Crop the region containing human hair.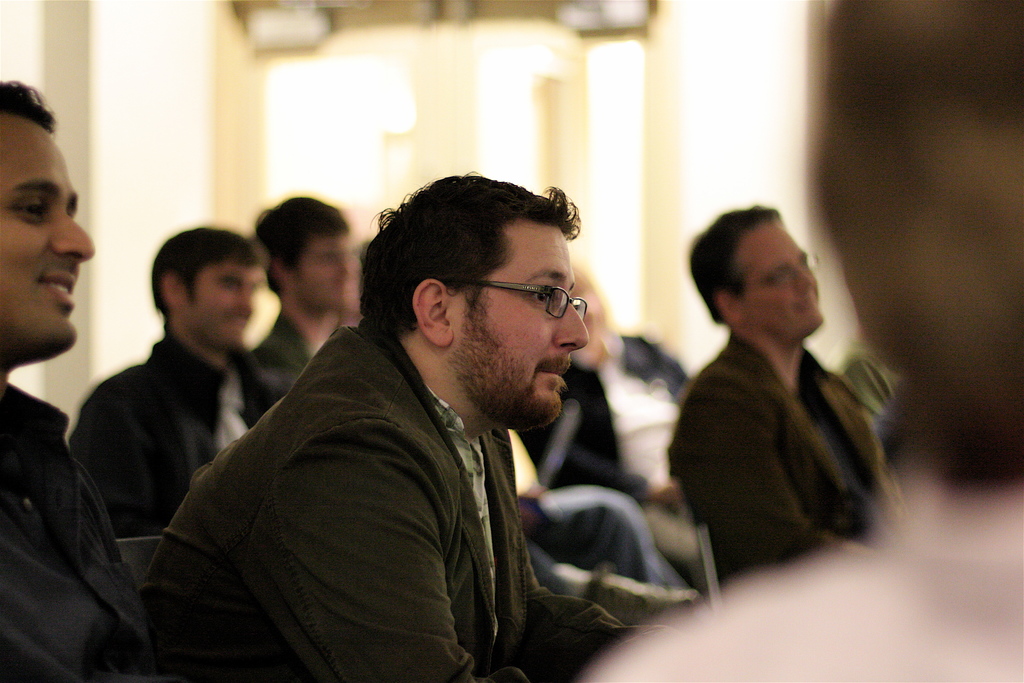
Crop region: {"left": 687, "top": 203, "right": 783, "bottom": 322}.
